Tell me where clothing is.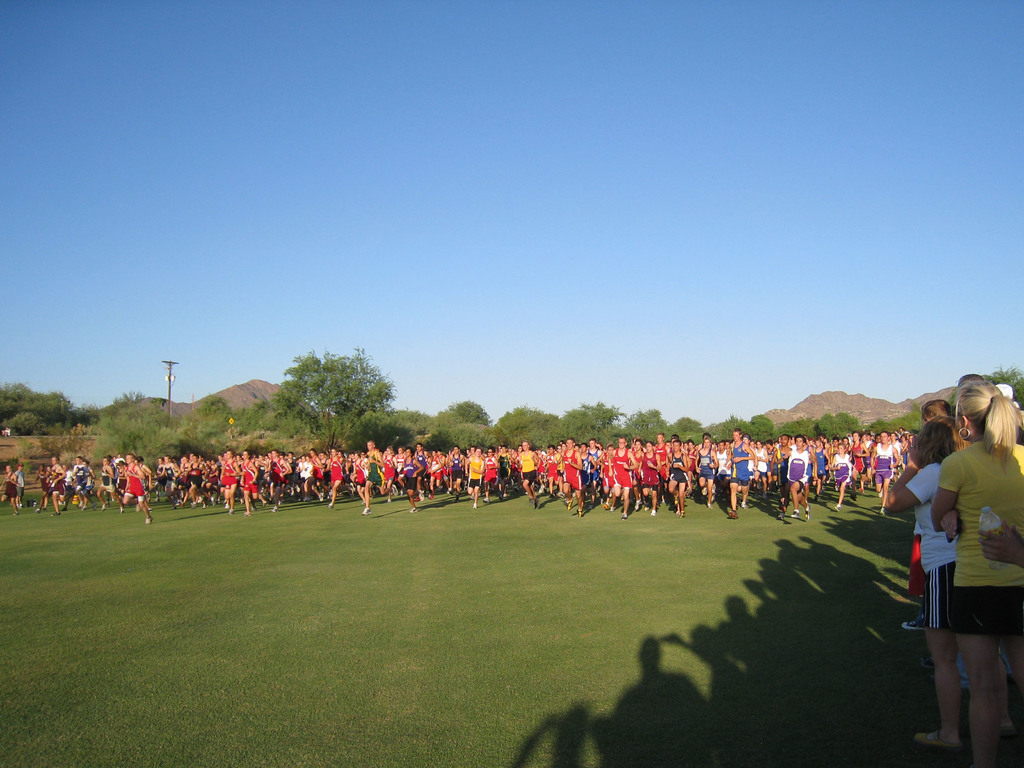
clothing is at select_region(872, 448, 889, 488).
